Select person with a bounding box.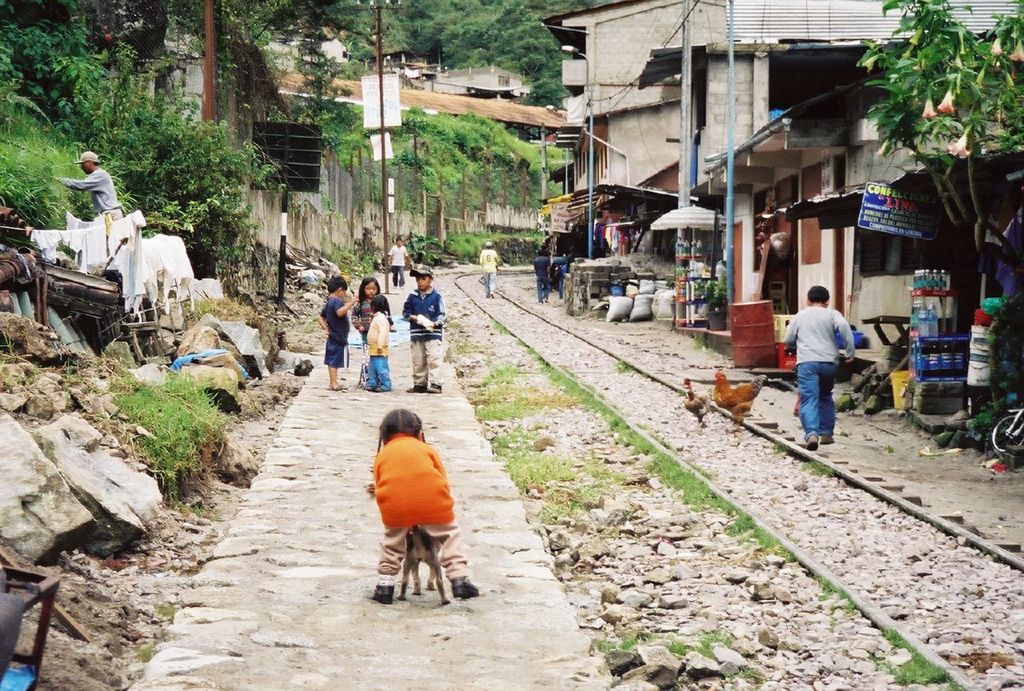
bbox=[362, 406, 478, 613].
